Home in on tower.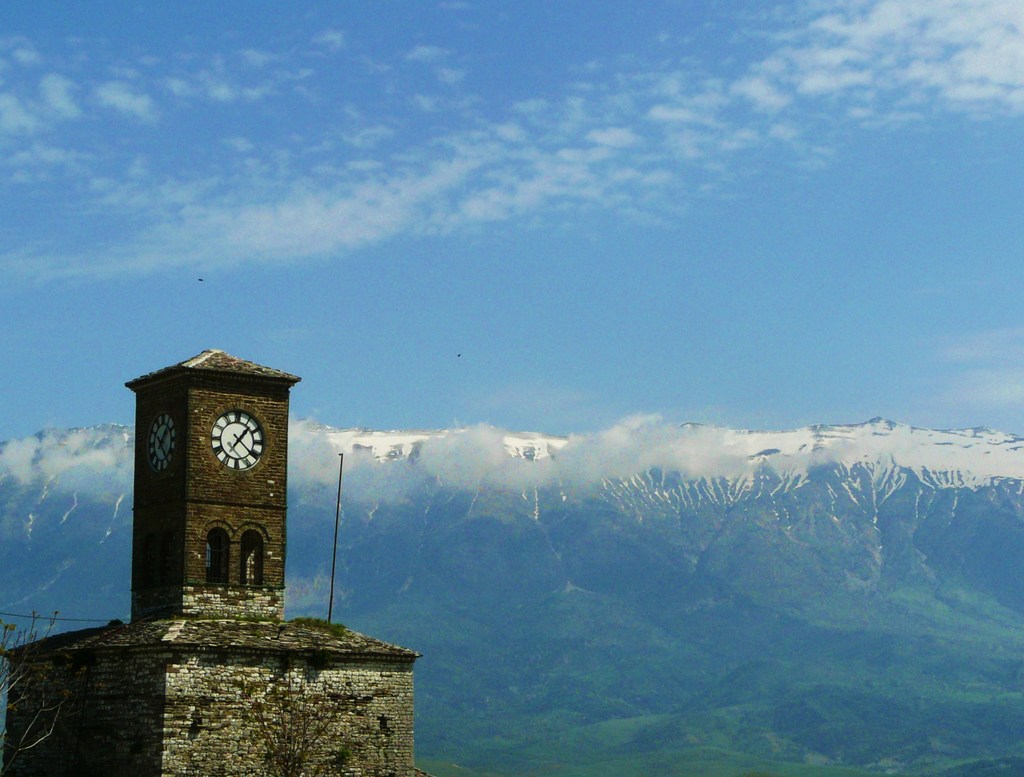
Homed in at (left=122, top=339, right=303, bottom=625).
